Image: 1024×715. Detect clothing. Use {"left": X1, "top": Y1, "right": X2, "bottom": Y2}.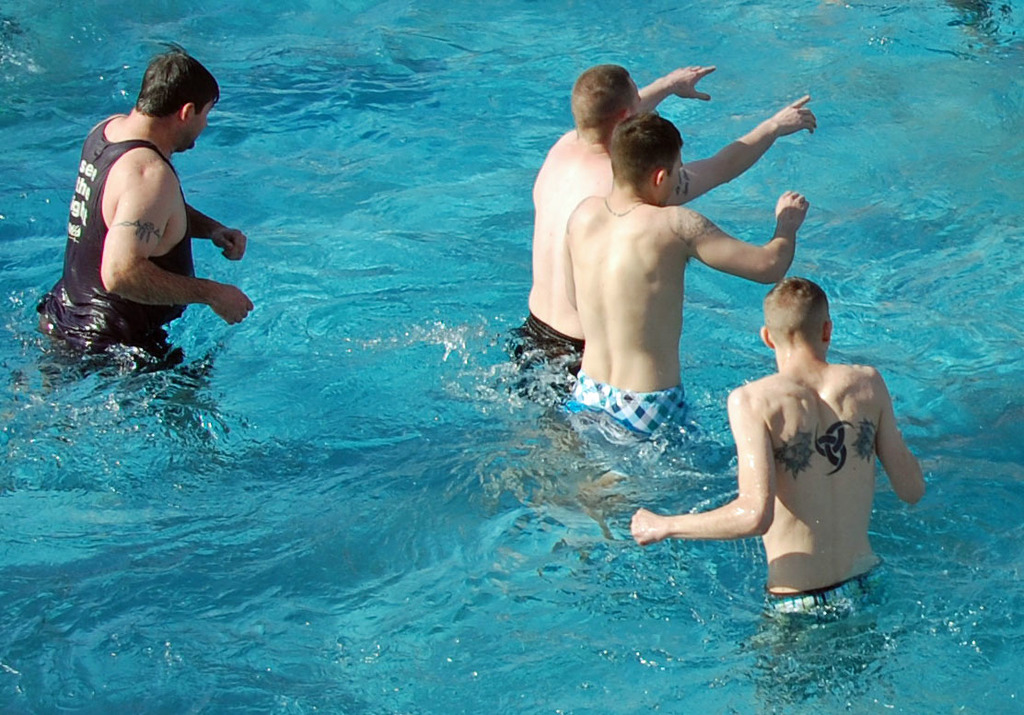
{"left": 764, "top": 557, "right": 891, "bottom": 620}.
